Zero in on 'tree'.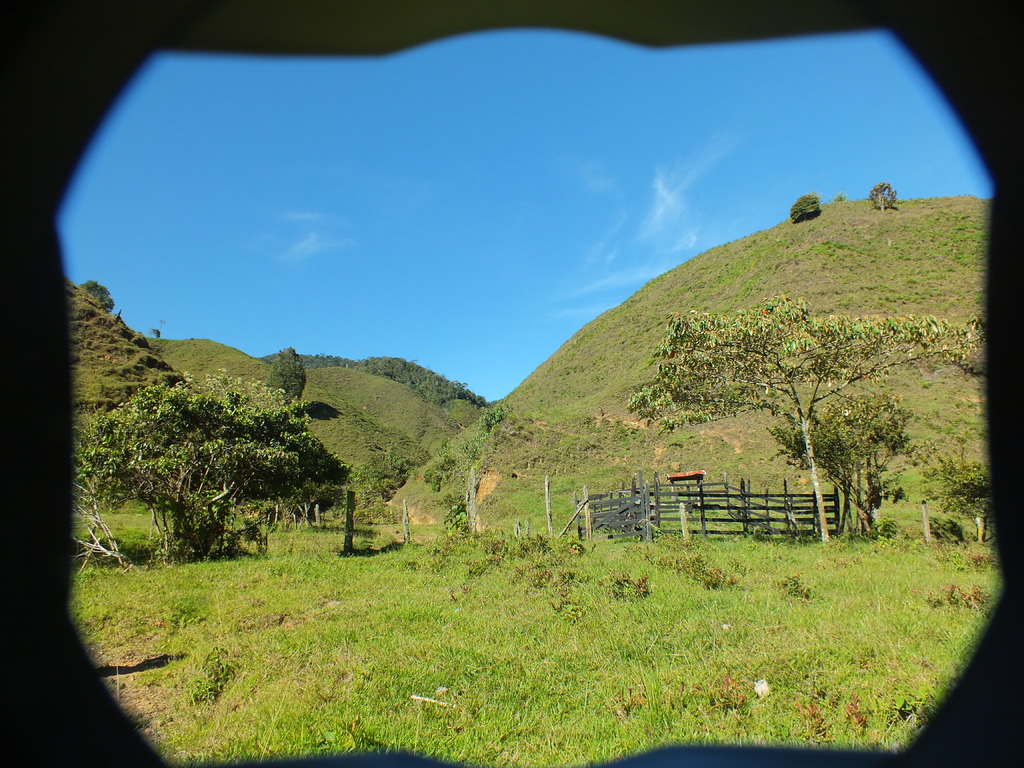
Zeroed in: (x1=629, y1=290, x2=982, y2=534).
